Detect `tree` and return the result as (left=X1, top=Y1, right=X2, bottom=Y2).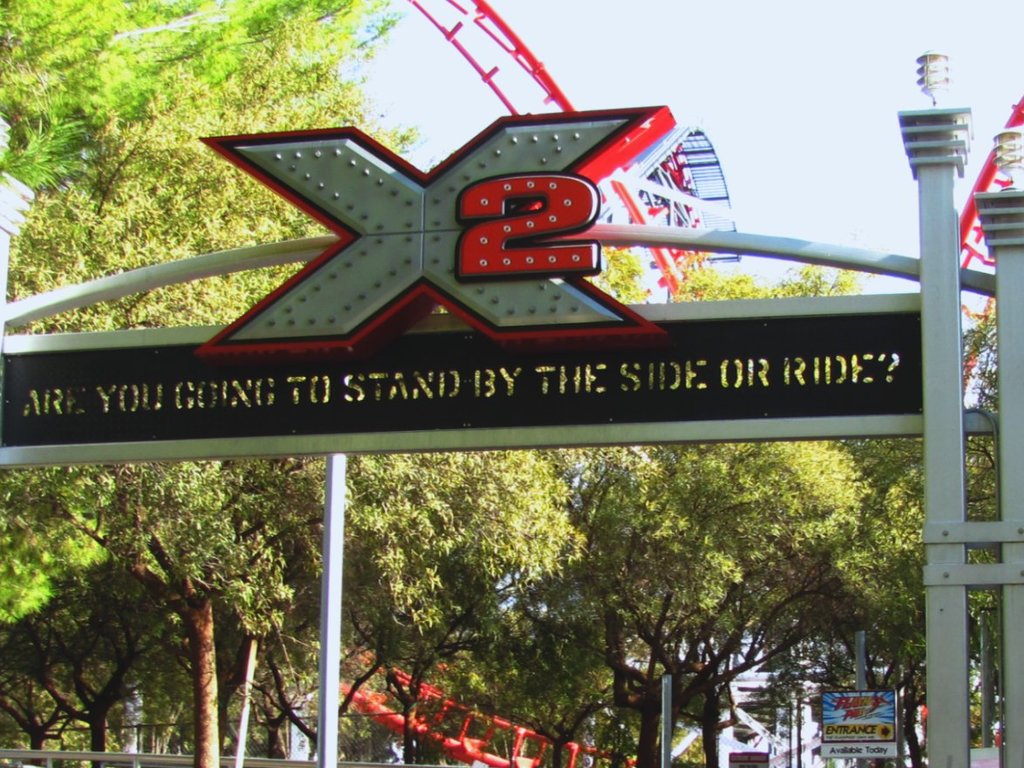
(left=517, top=249, right=676, bottom=765).
